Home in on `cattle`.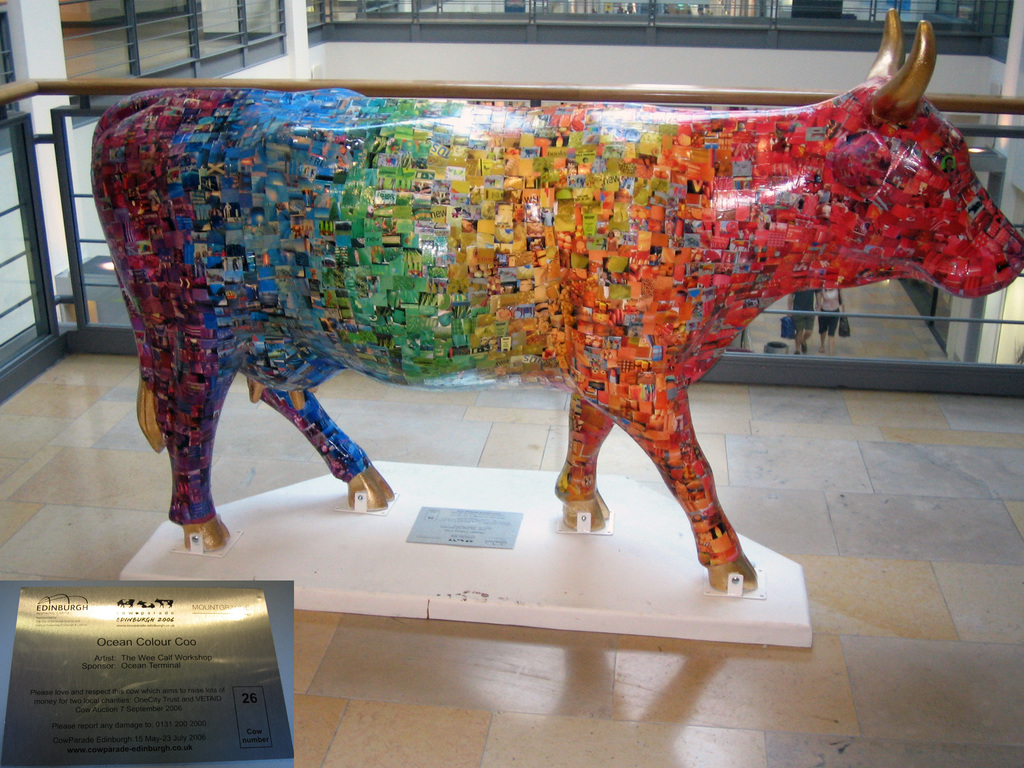
Homed in at Rect(92, 10, 1023, 601).
